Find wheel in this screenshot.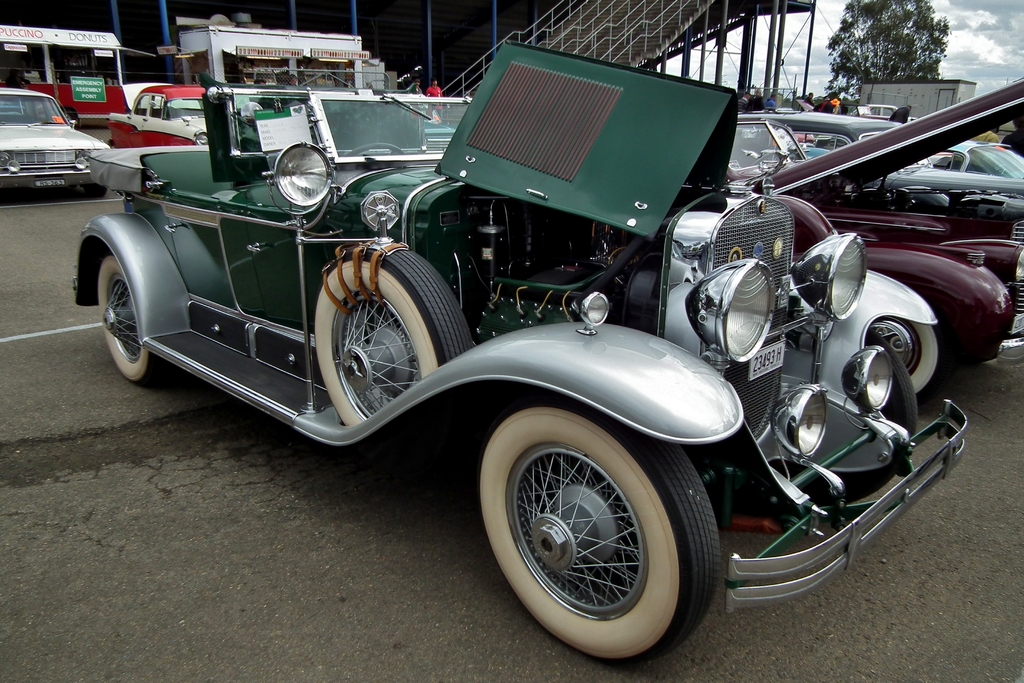
The bounding box for wheel is crop(86, 179, 113, 205).
